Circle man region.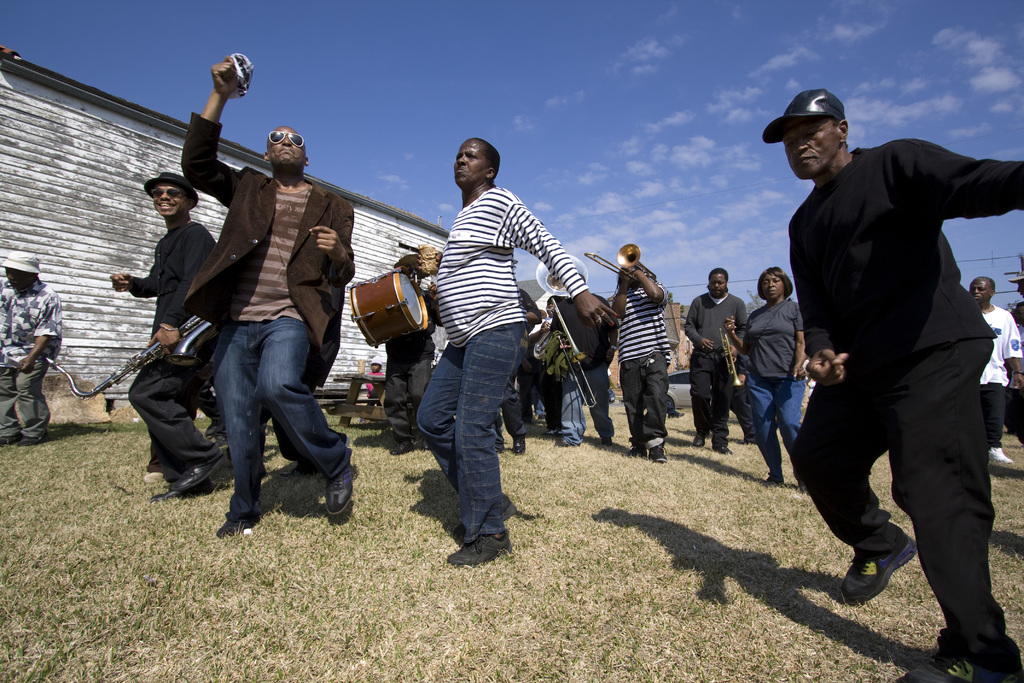
Region: [0, 249, 61, 444].
